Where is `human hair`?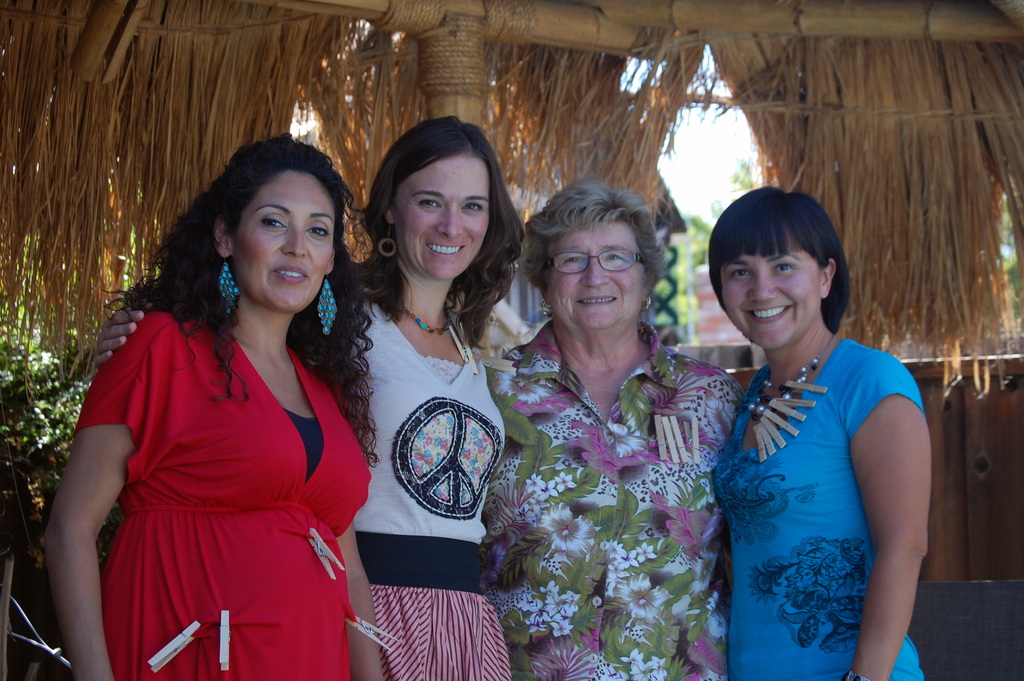
351/114/526/347.
